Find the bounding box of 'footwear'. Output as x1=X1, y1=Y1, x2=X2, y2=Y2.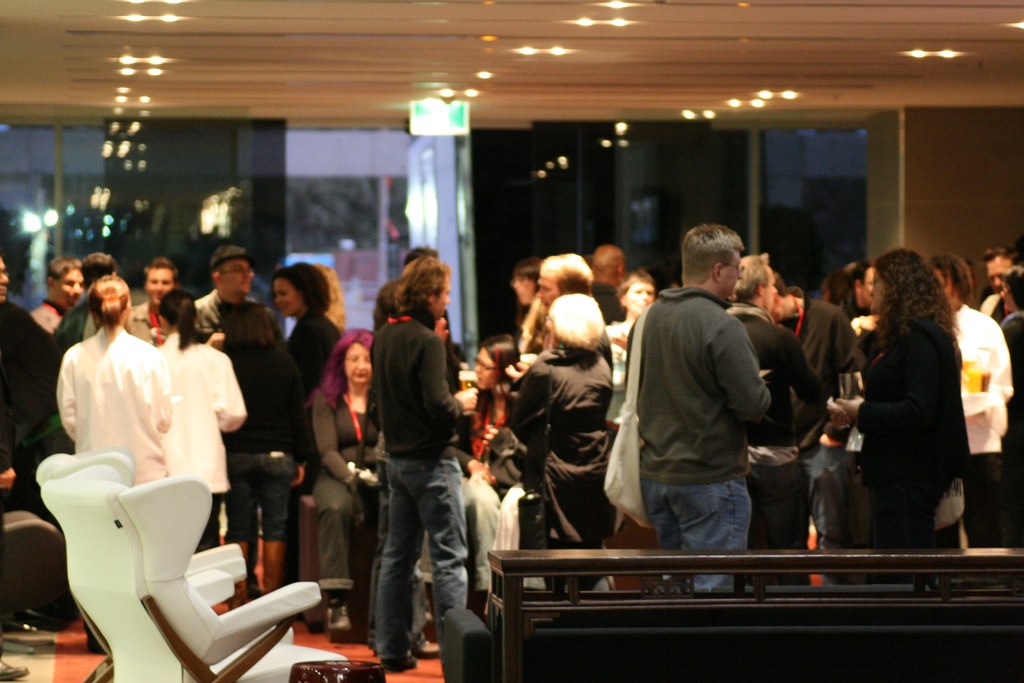
x1=325, y1=602, x2=351, y2=632.
